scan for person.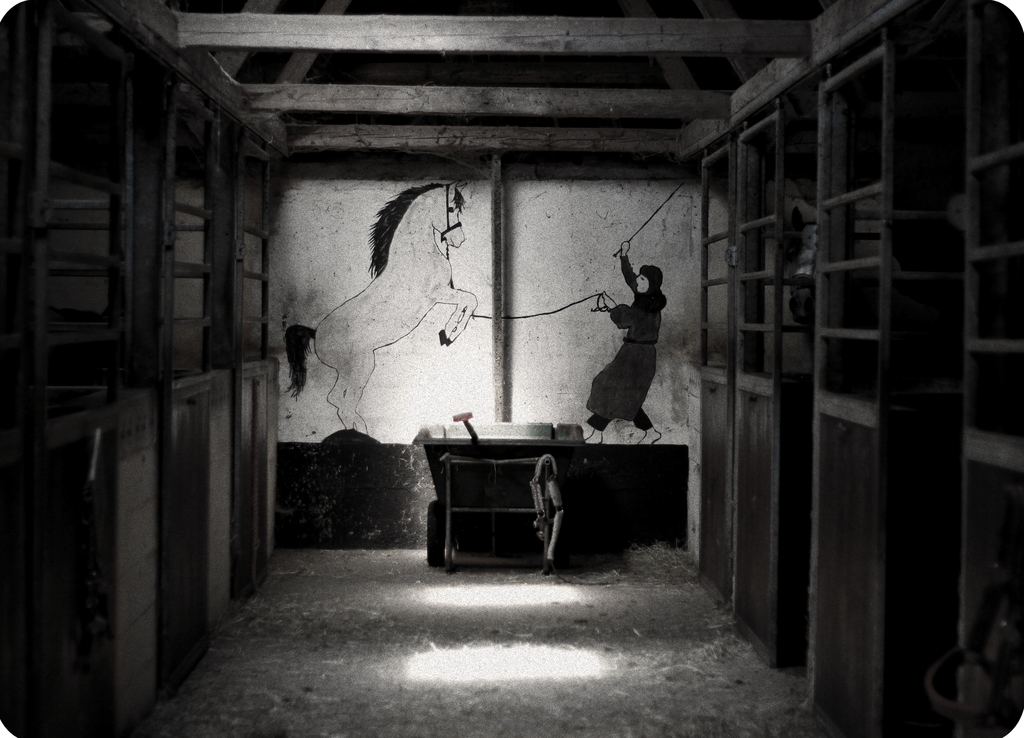
Scan result: (575,232,691,457).
